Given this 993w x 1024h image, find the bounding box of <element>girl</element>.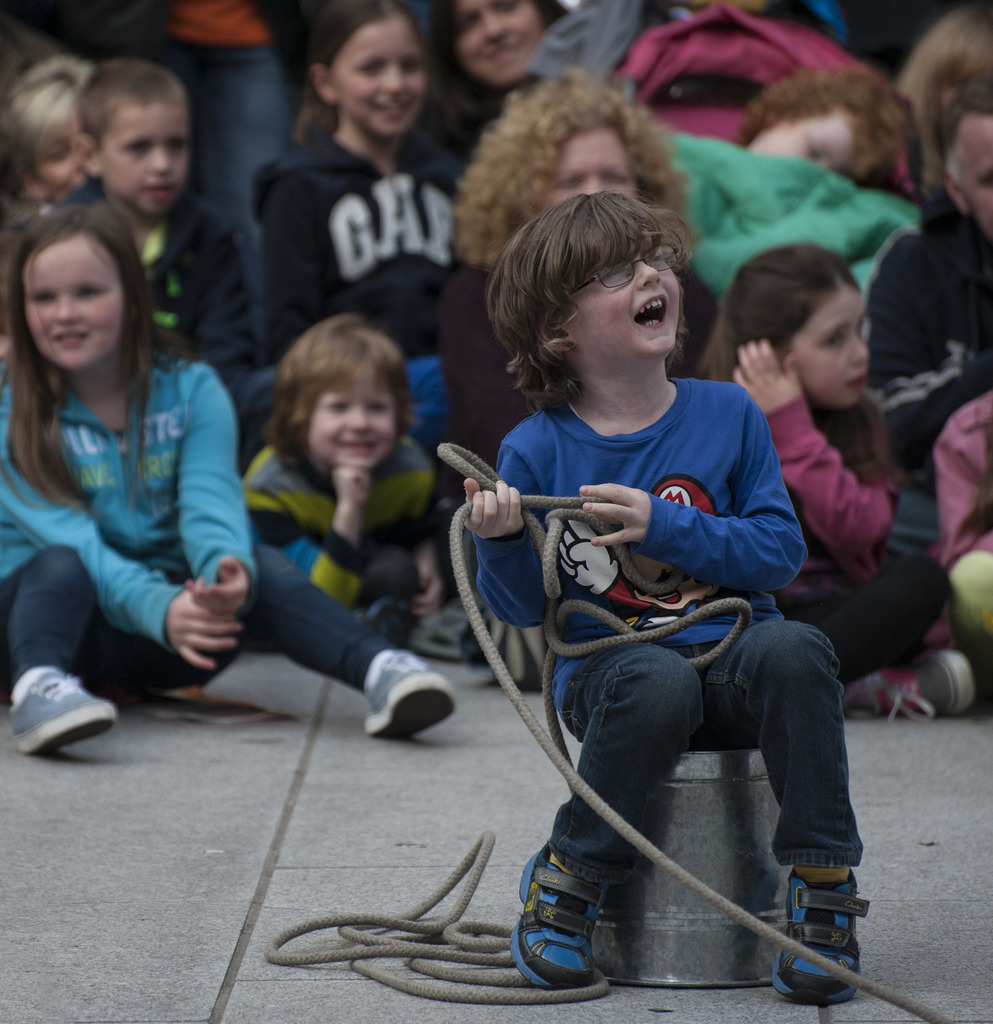
BBox(698, 246, 973, 725).
